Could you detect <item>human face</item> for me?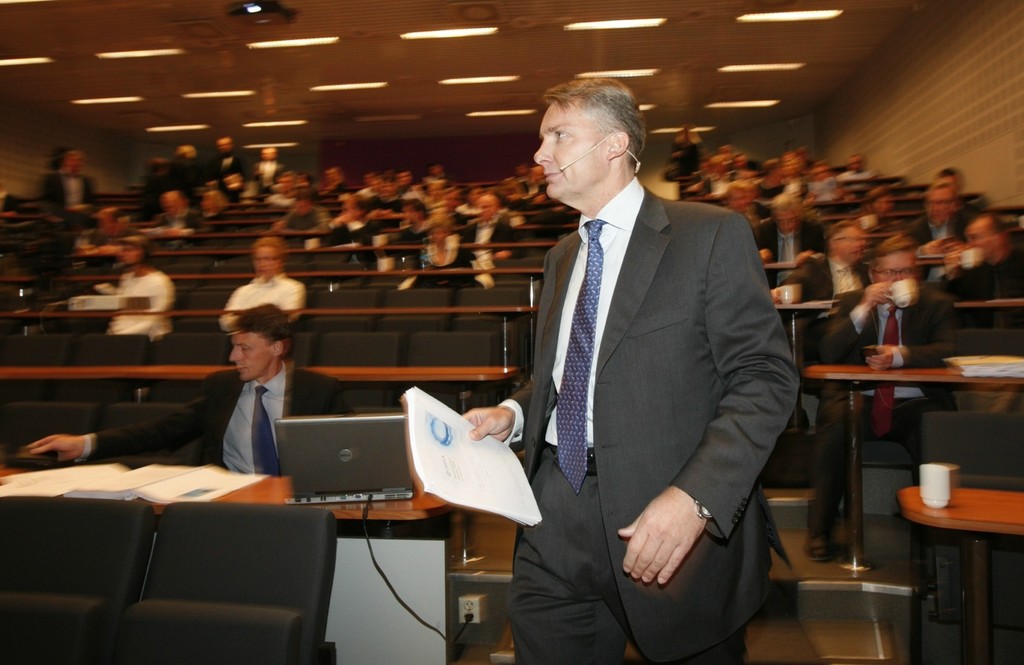
Detection result: x1=922 y1=192 x2=949 y2=225.
